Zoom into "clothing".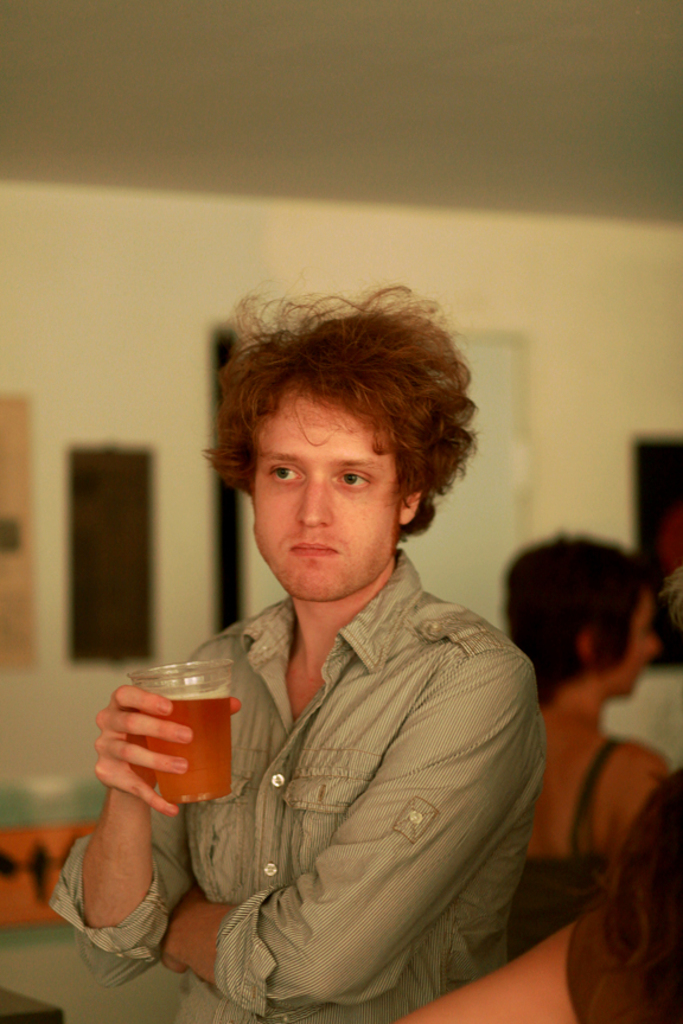
Zoom target: (518, 728, 679, 949).
